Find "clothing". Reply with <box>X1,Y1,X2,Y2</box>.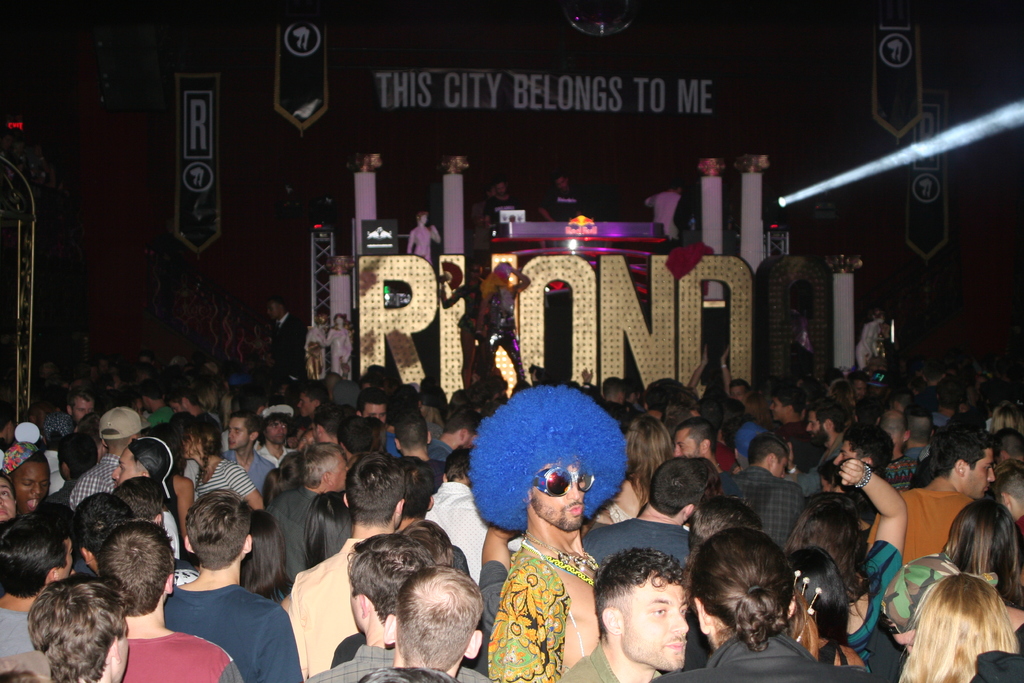
<box>147,575,284,676</box>.
